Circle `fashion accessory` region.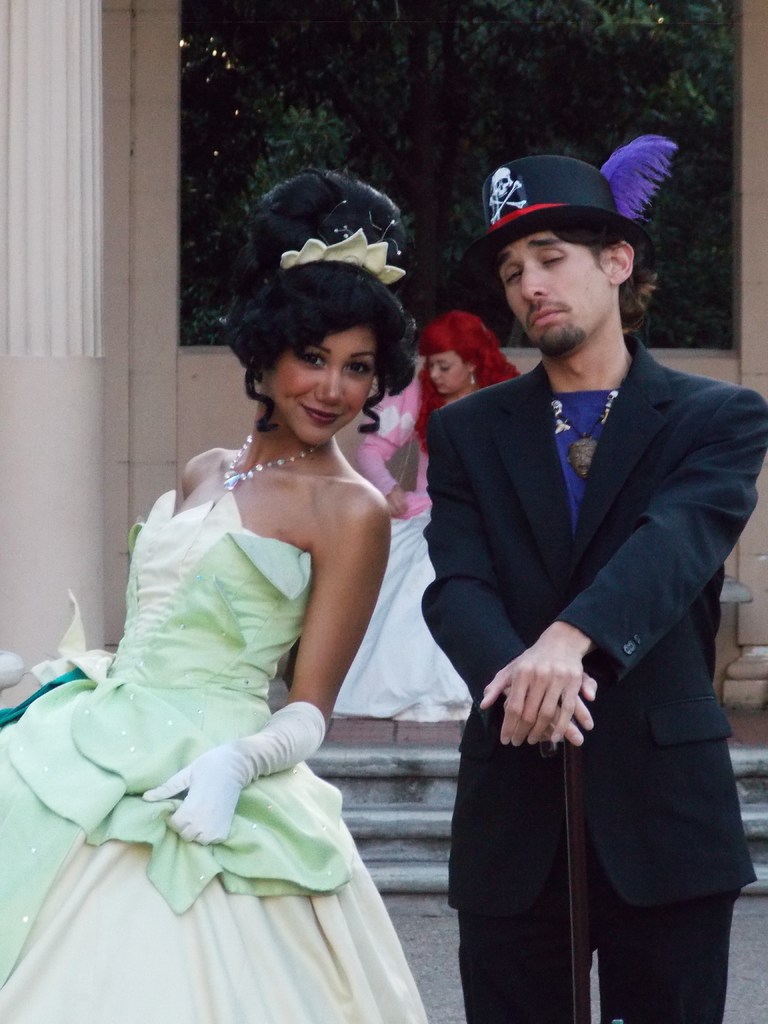
Region: region(453, 131, 681, 294).
